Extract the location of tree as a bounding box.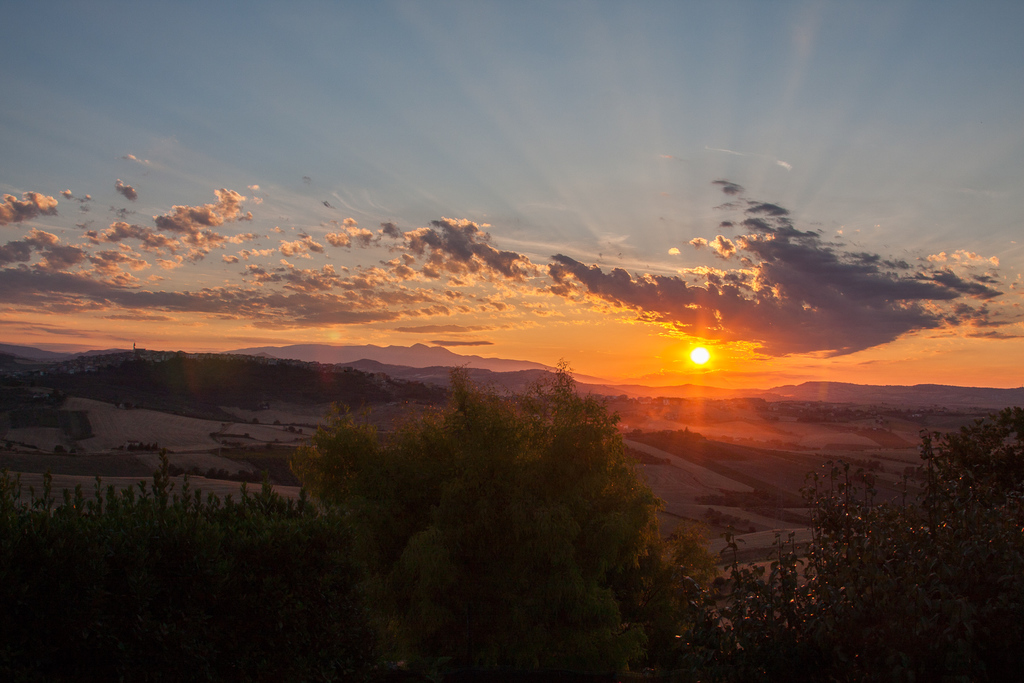
box(285, 355, 708, 682).
